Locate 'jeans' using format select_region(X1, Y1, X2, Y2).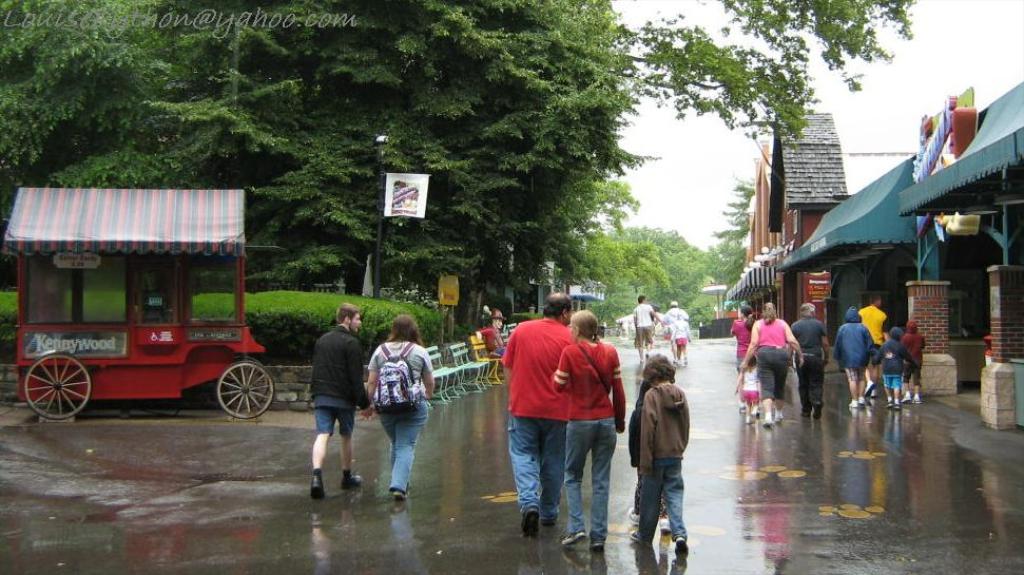
select_region(636, 458, 696, 563).
